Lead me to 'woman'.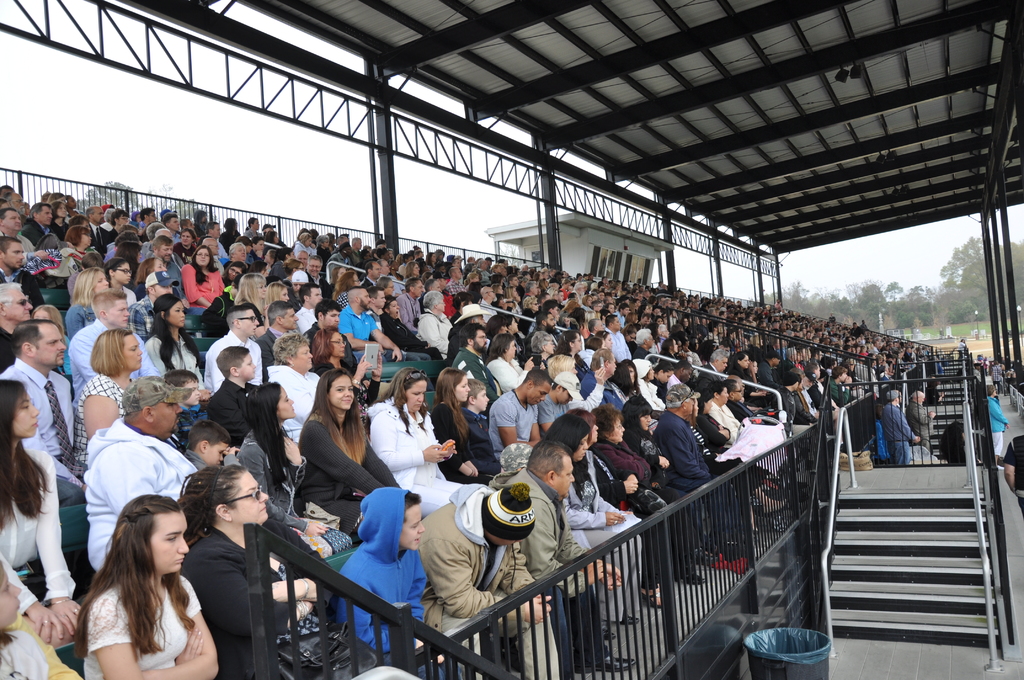
Lead to pyautogui.locateOnScreen(0, 376, 86, 646).
